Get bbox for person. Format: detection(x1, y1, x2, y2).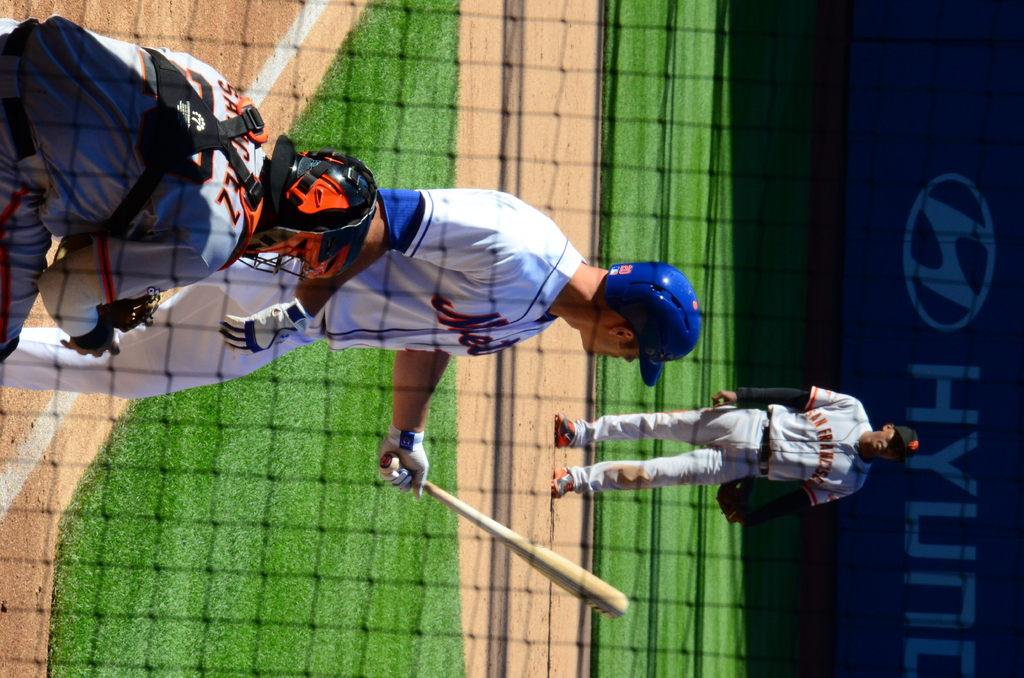
detection(0, 11, 379, 362).
